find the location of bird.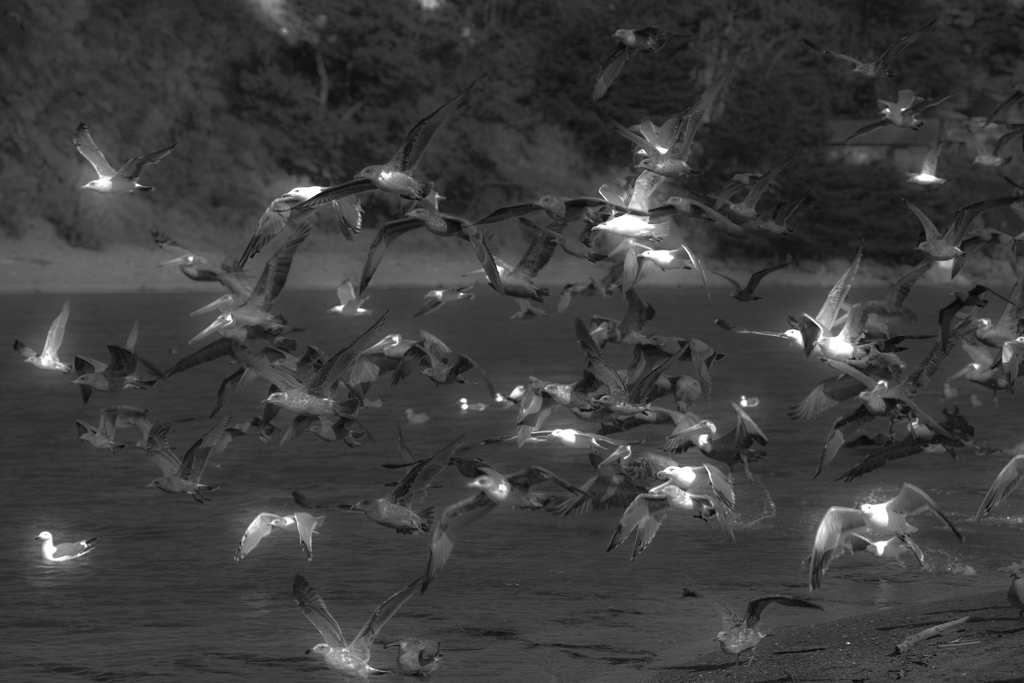
Location: [676, 583, 829, 668].
